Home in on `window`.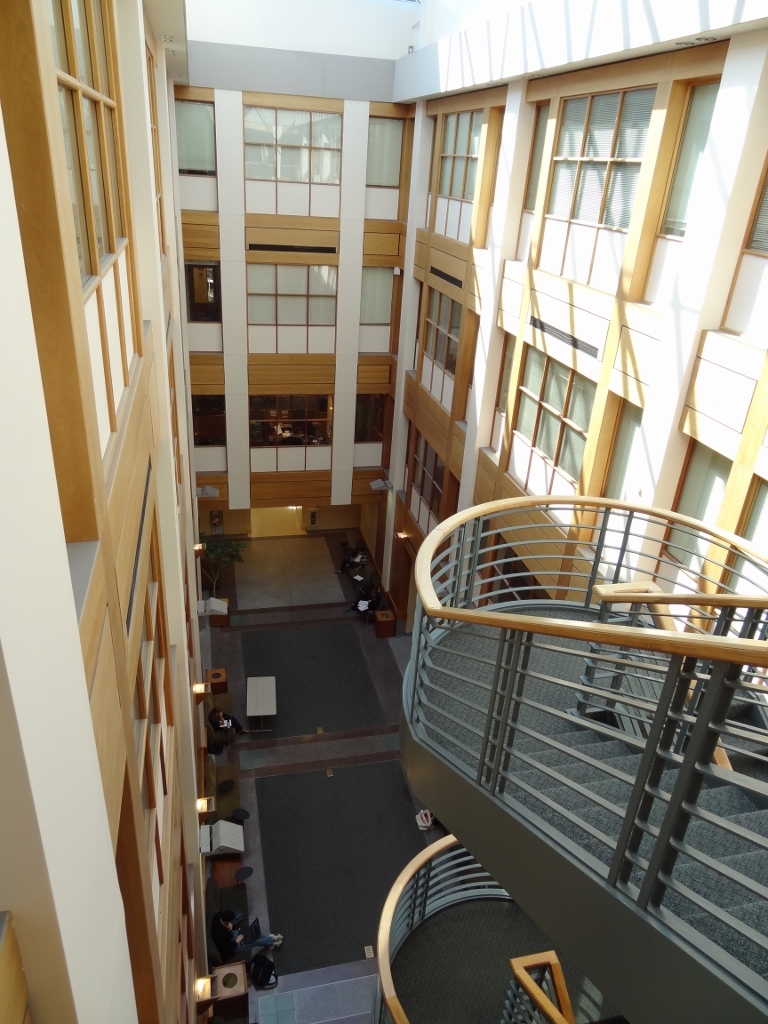
Homed in at 504/336/600/533.
